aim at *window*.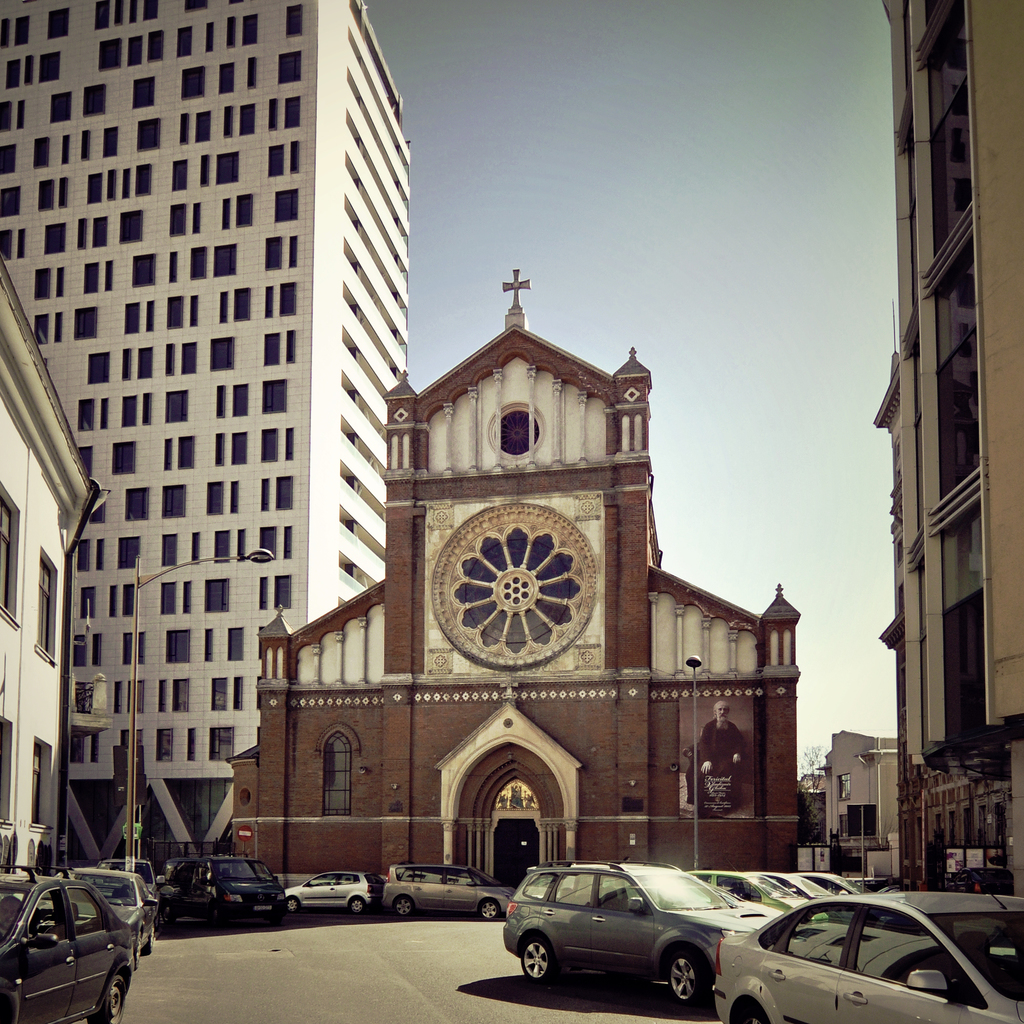
Aimed at crop(204, 629, 211, 660).
